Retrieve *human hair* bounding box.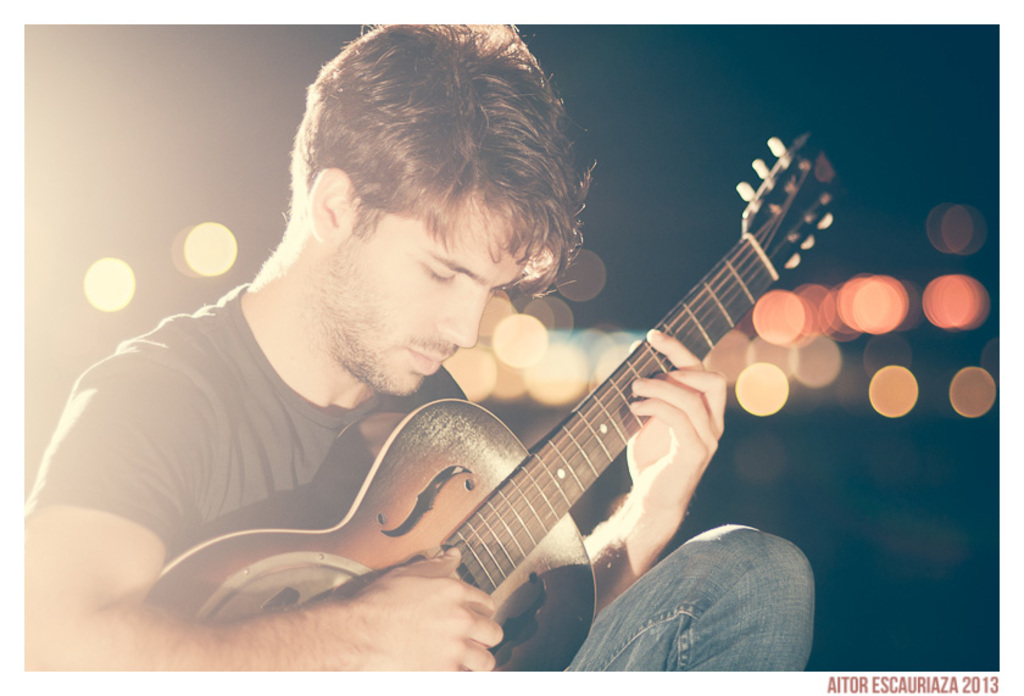
Bounding box: [269, 20, 574, 343].
